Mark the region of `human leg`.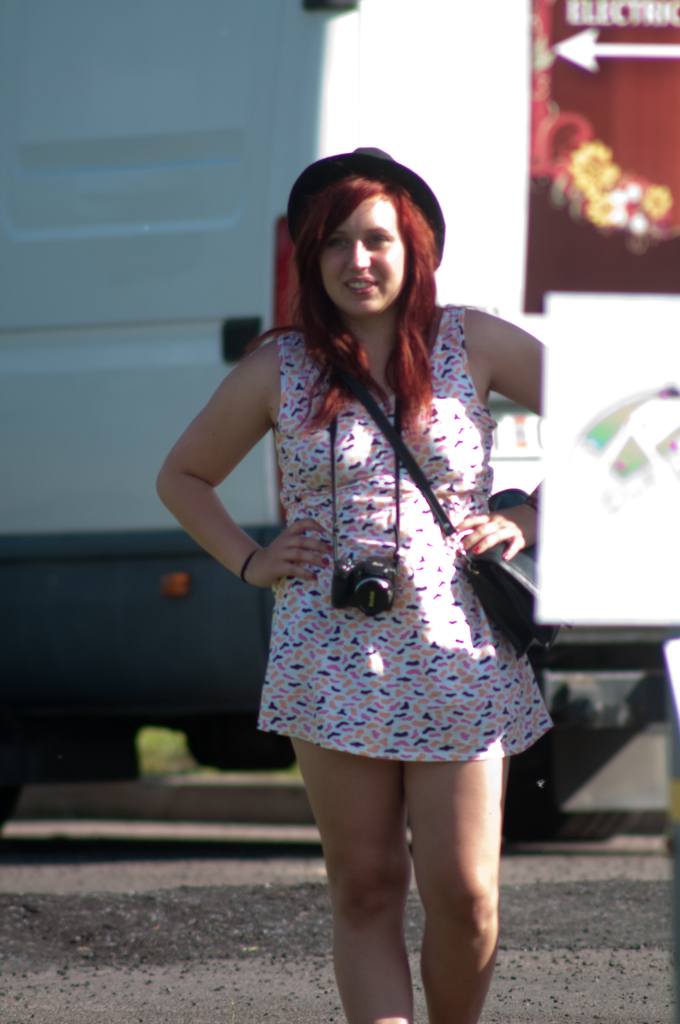
Region: 270,591,412,1023.
